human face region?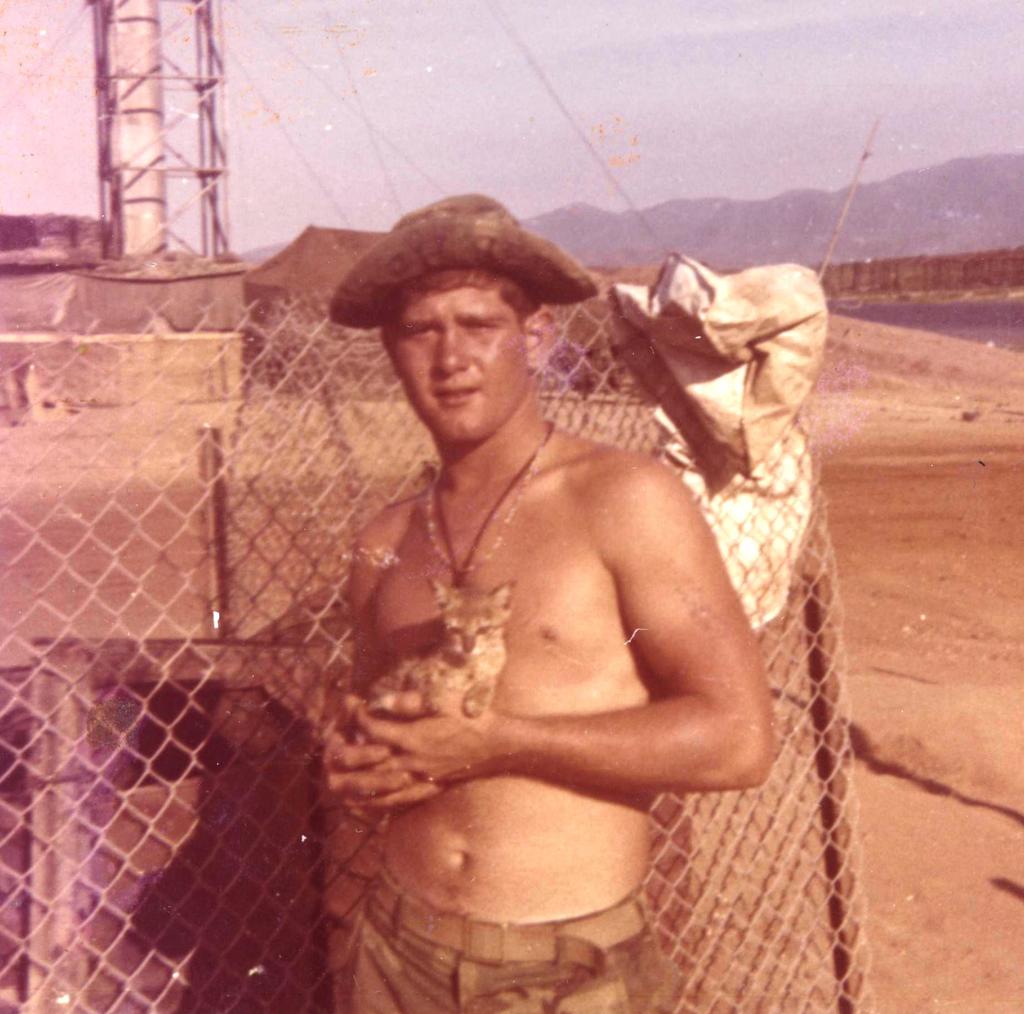
387,280,526,448
